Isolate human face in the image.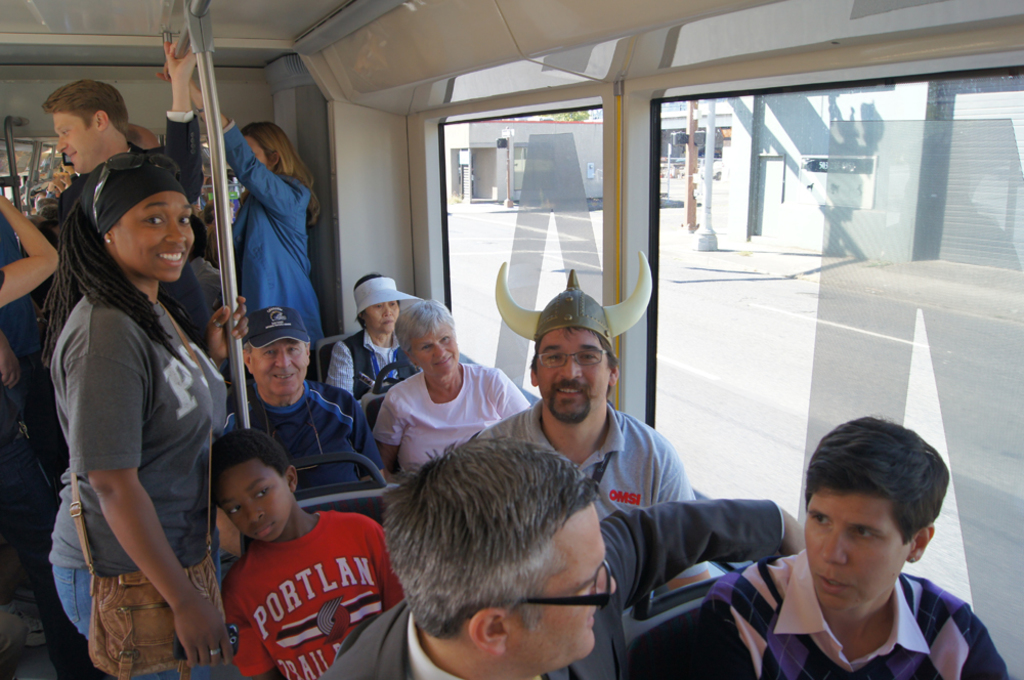
Isolated region: x1=41, y1=105, x2=92, y2=175.
